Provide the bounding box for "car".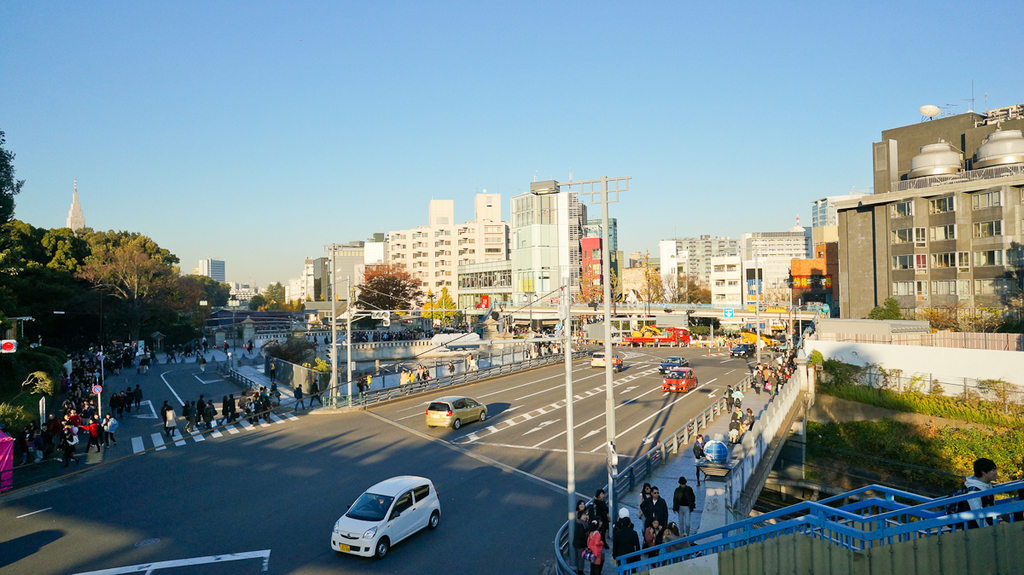
<region>424, 395, 489, 430</region>.
